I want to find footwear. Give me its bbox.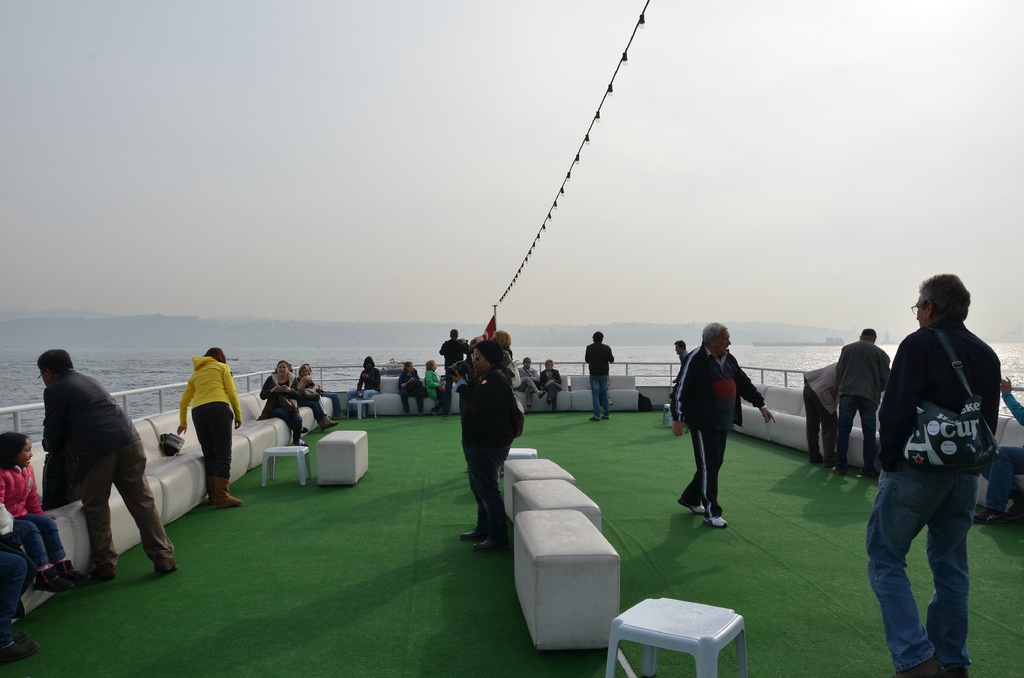
box(527, 407, 531, 414).
